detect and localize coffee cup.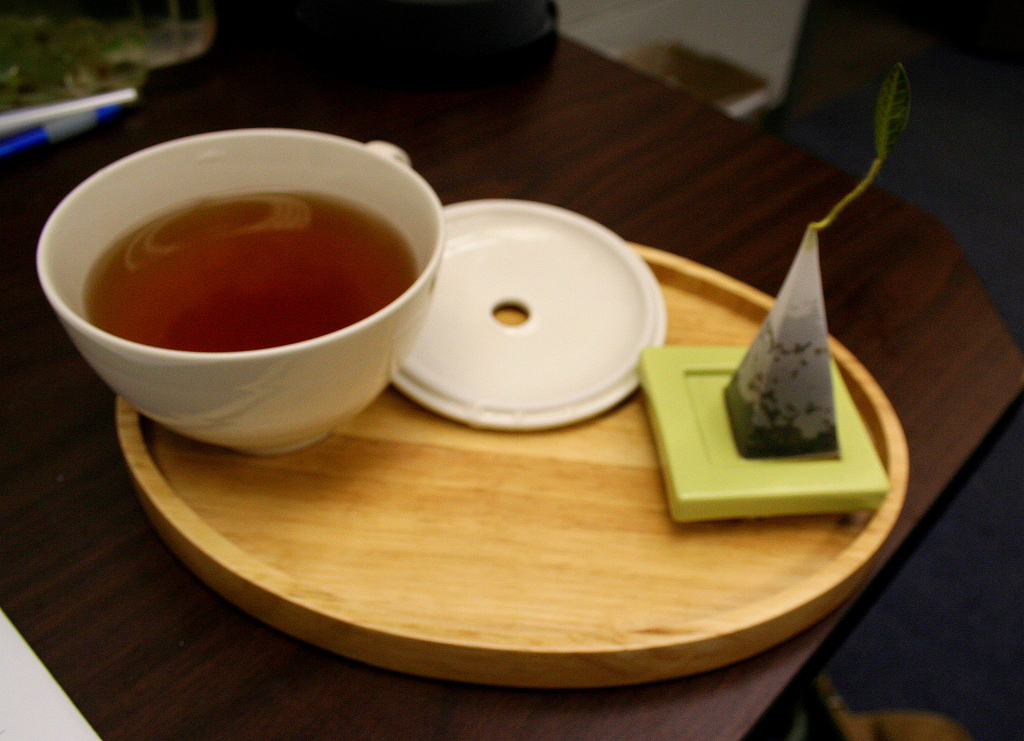
Localized at (x1=33, y1=125, x2=448, y2=461).
